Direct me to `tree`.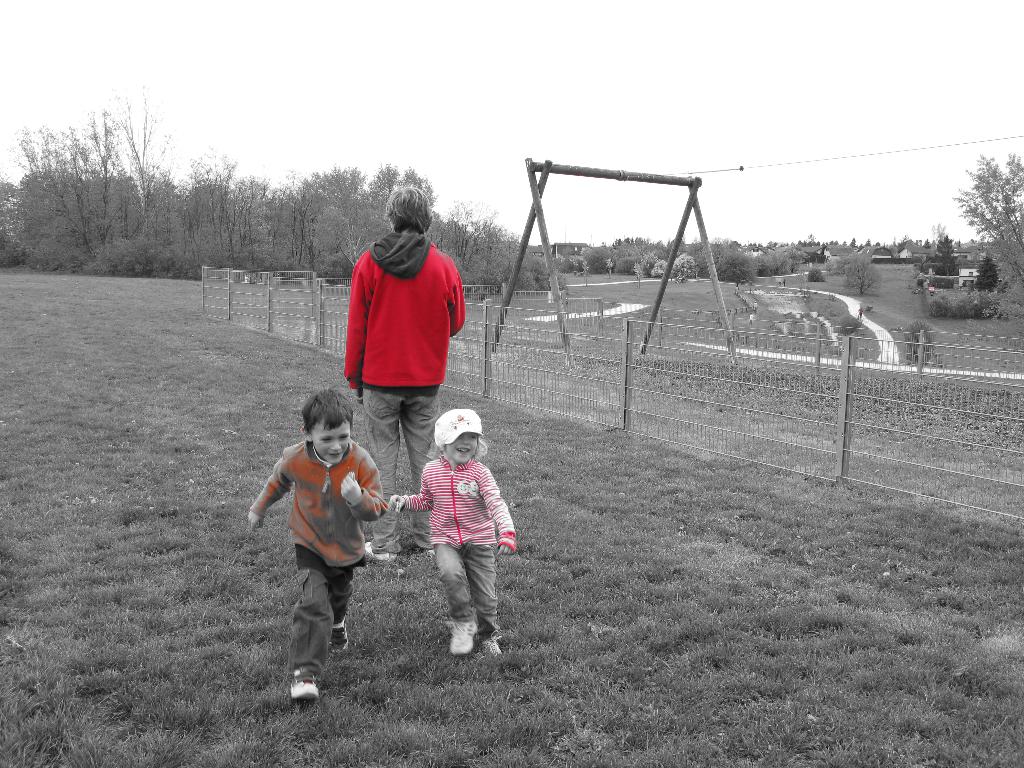
Direction: 931,228,957,278.
